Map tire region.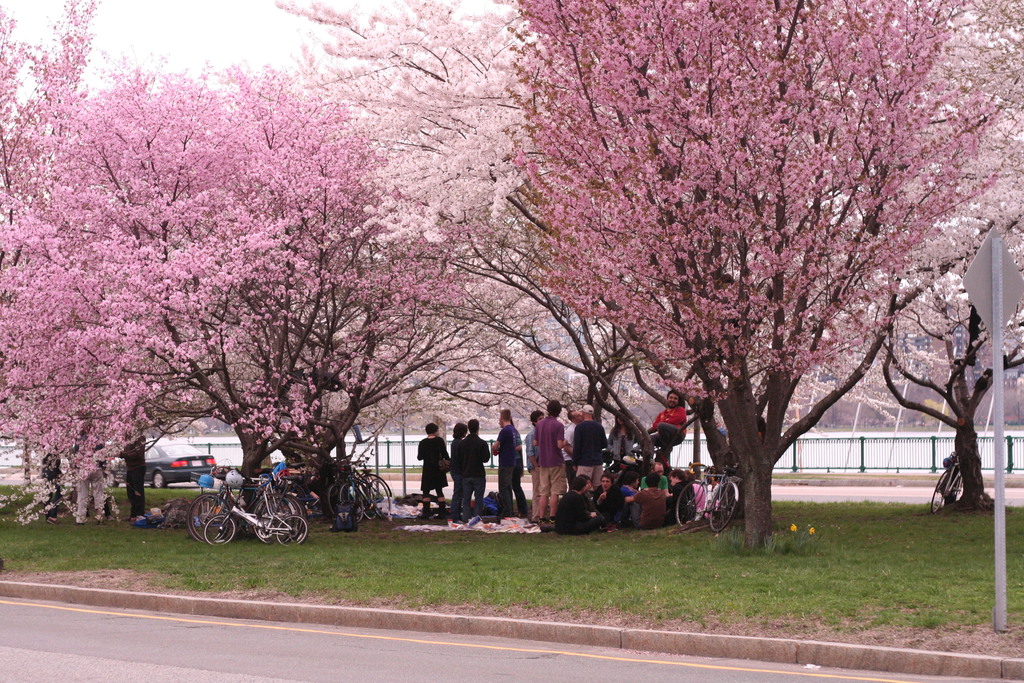
Mapped to Rect(370, 481, 387, 518).
